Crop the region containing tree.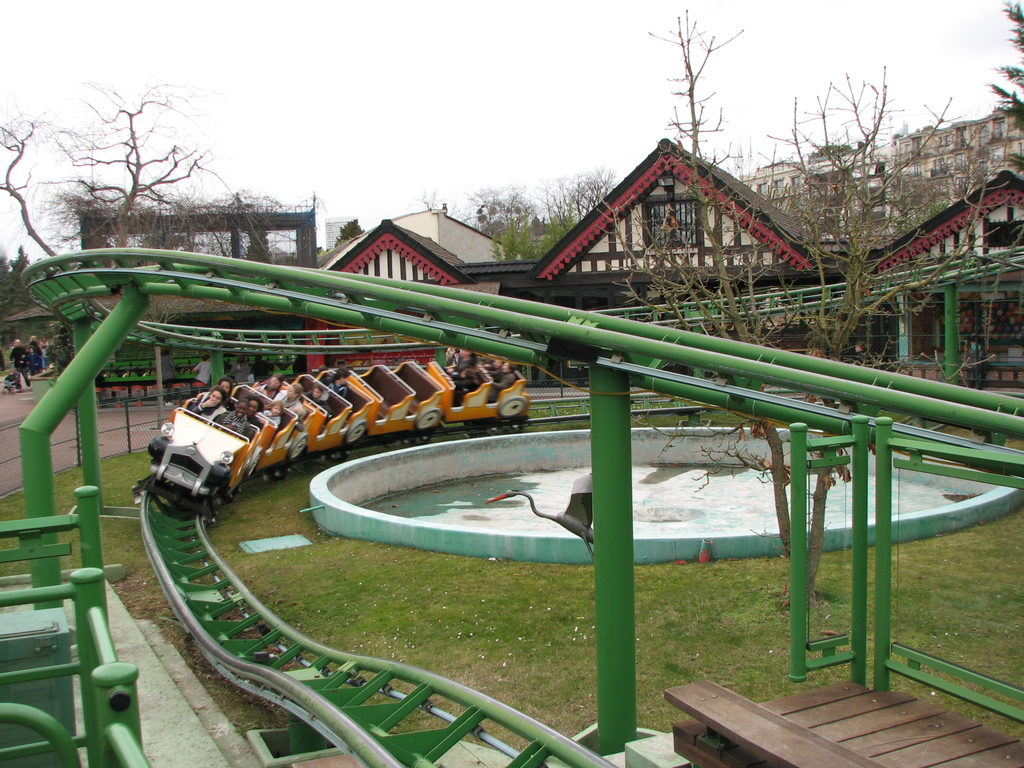
Crop region: (left=593, top=6, right=1023, bottom=613).
